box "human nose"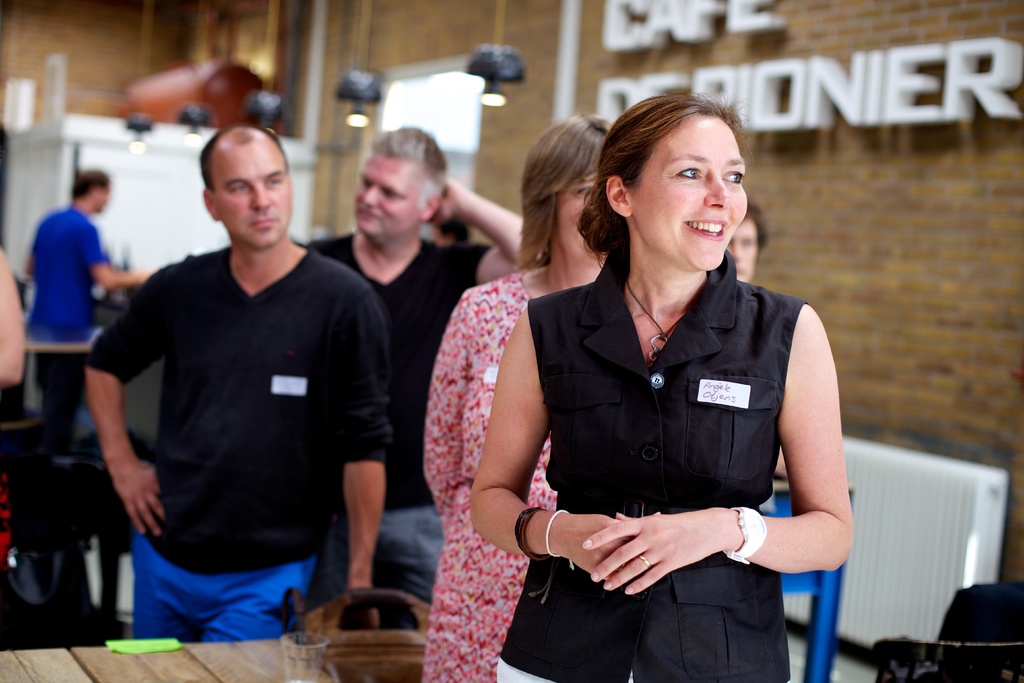
(x1=252, y1=183, x2=270, y2=210)
